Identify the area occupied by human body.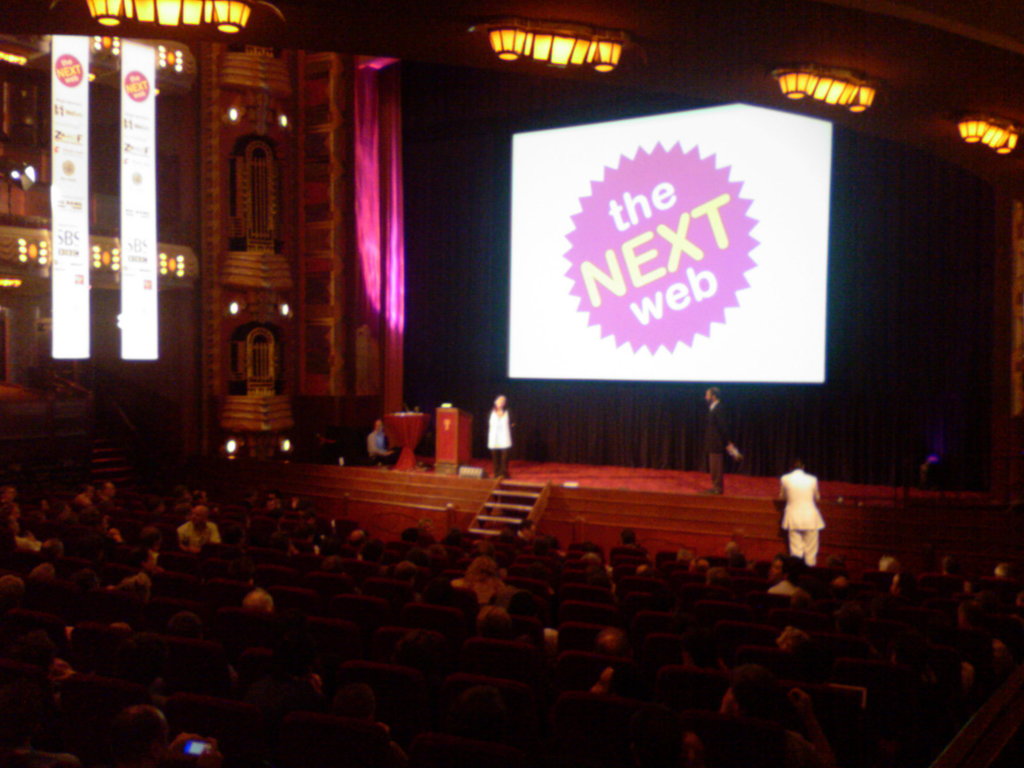
Area: x1=400 y1=526 x2=427 y2=547.
